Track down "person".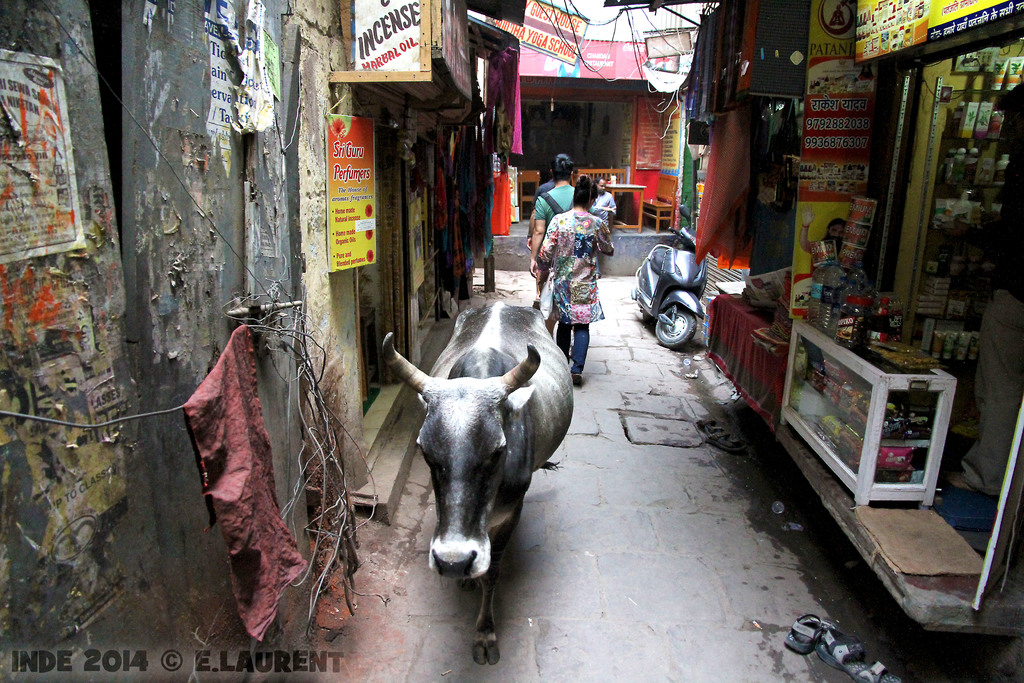
Tracked to <region>591, 179, 612, 279</region>.
